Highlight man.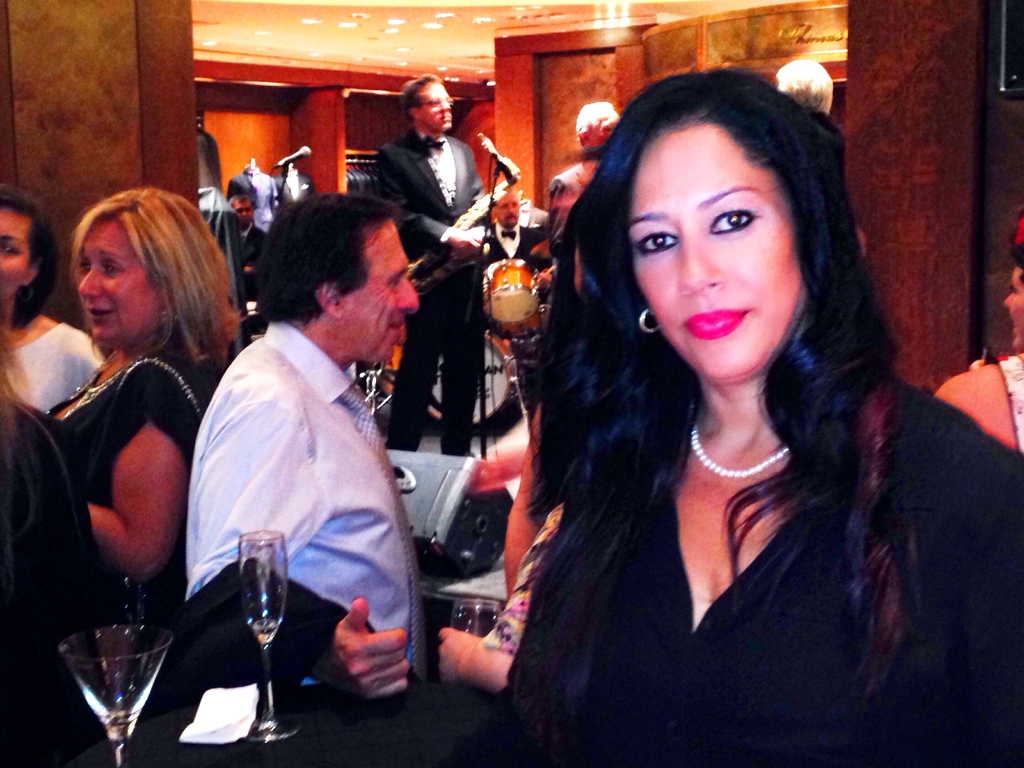
Highlighted region: (left=371, top=71, right=488, bottom=465).
